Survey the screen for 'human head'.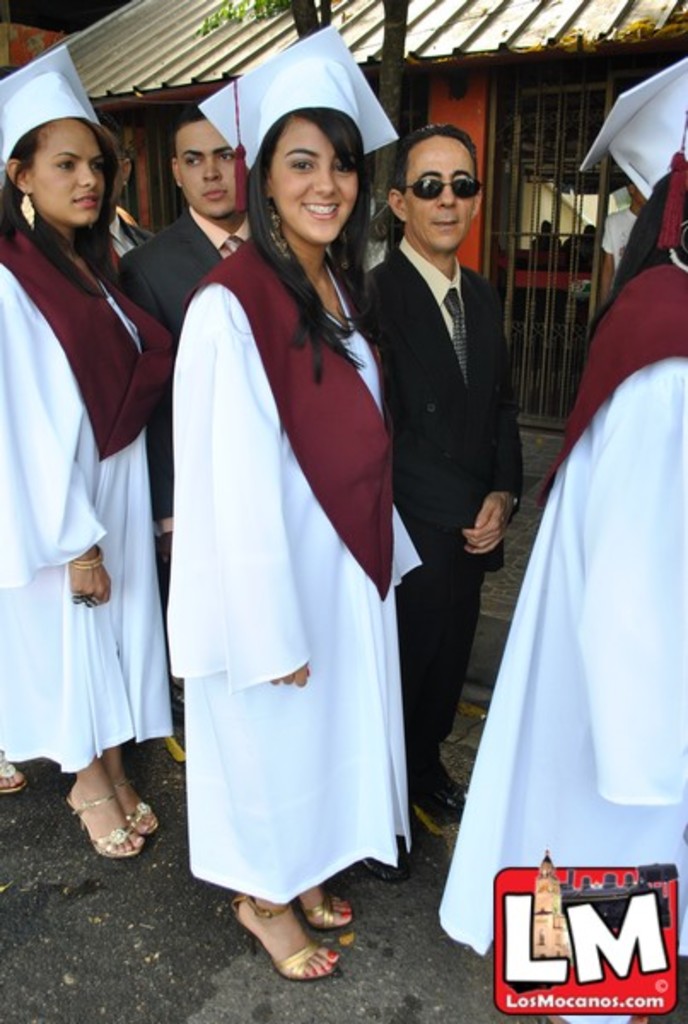
Survey found: select_region(536, 213, 562, 241).
